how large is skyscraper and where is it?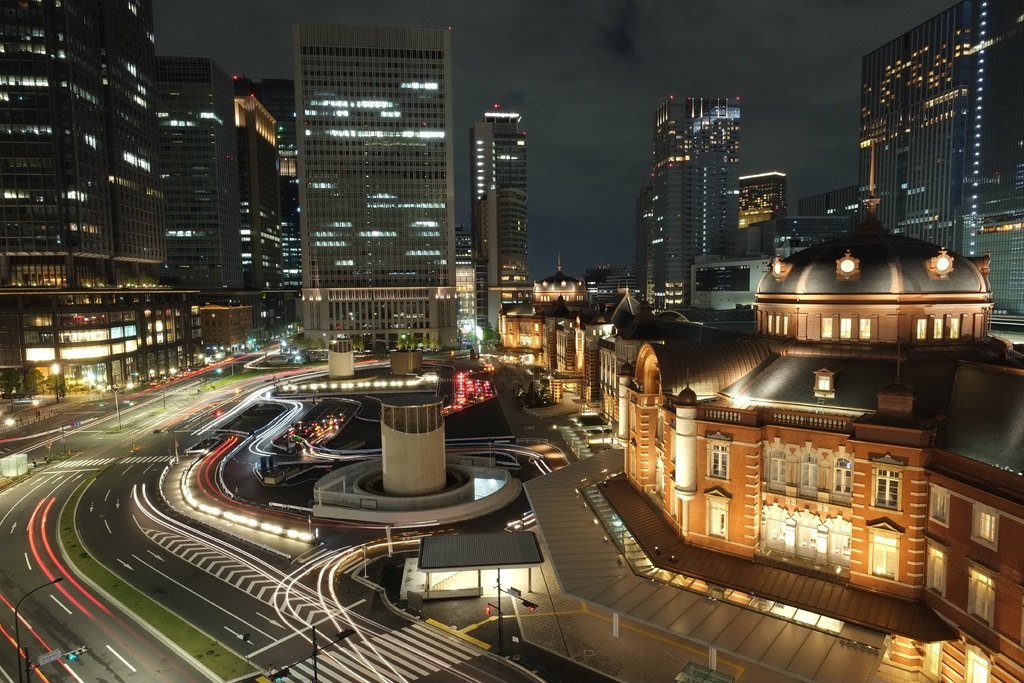
Bounding box: left=235, top=86, right=286, bottom=286.
